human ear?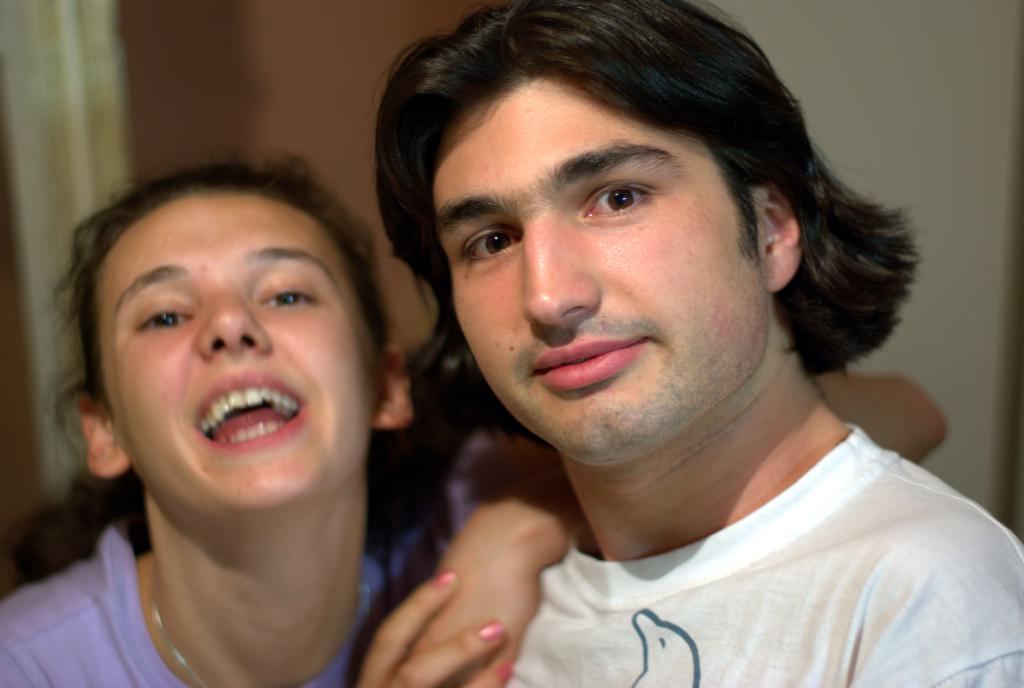
<bbox>88, 389, 132, 477</bbox>
